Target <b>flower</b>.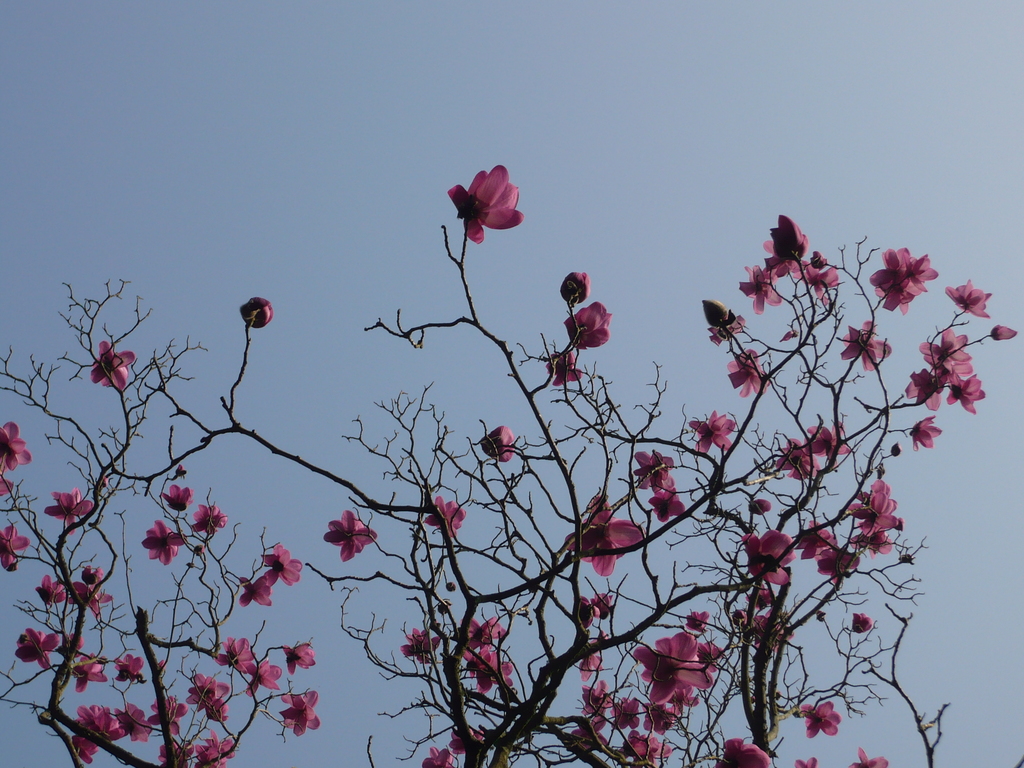
Target region: {"left": 993, "top": 321, "right": 1017, "bottom": 340}.
